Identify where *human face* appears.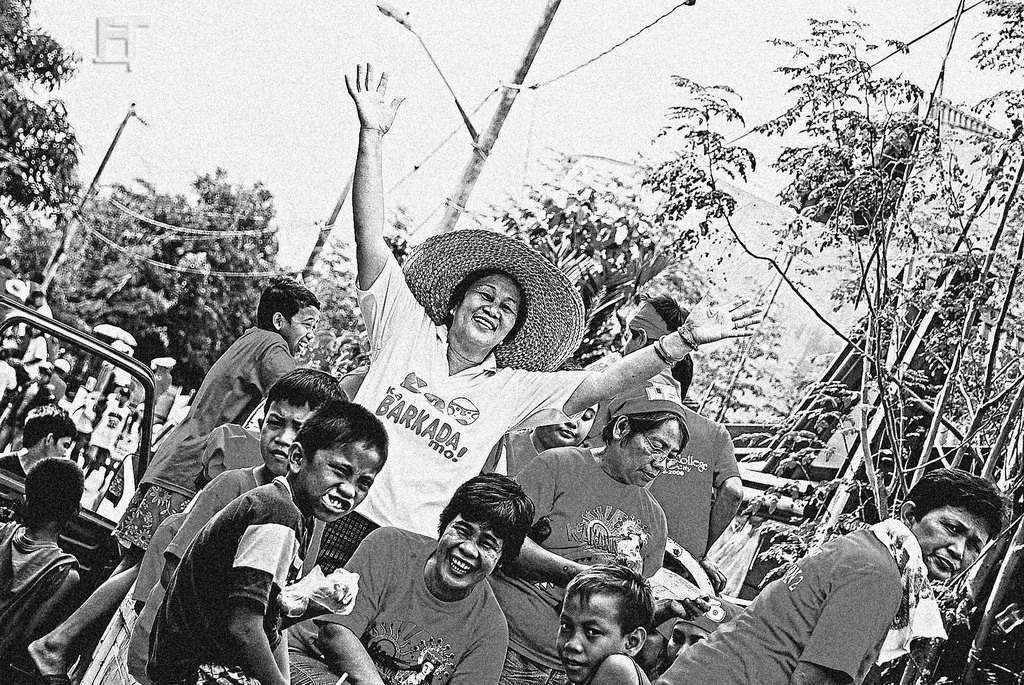
Appears at 914/502/988/577.
